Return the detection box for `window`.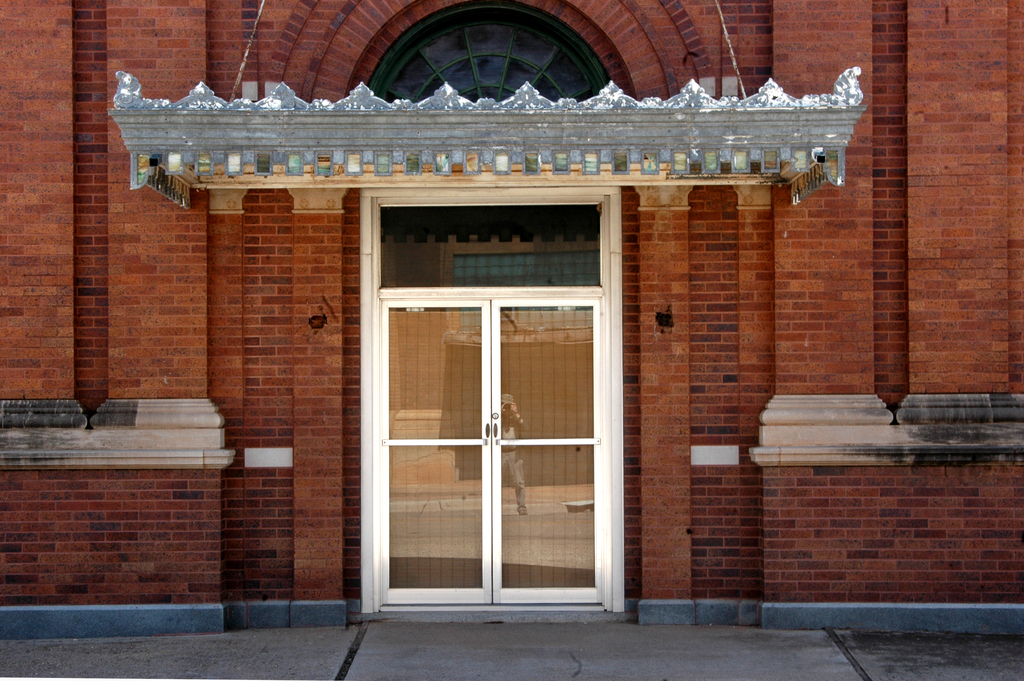
box(367, 0, 620, 99).
